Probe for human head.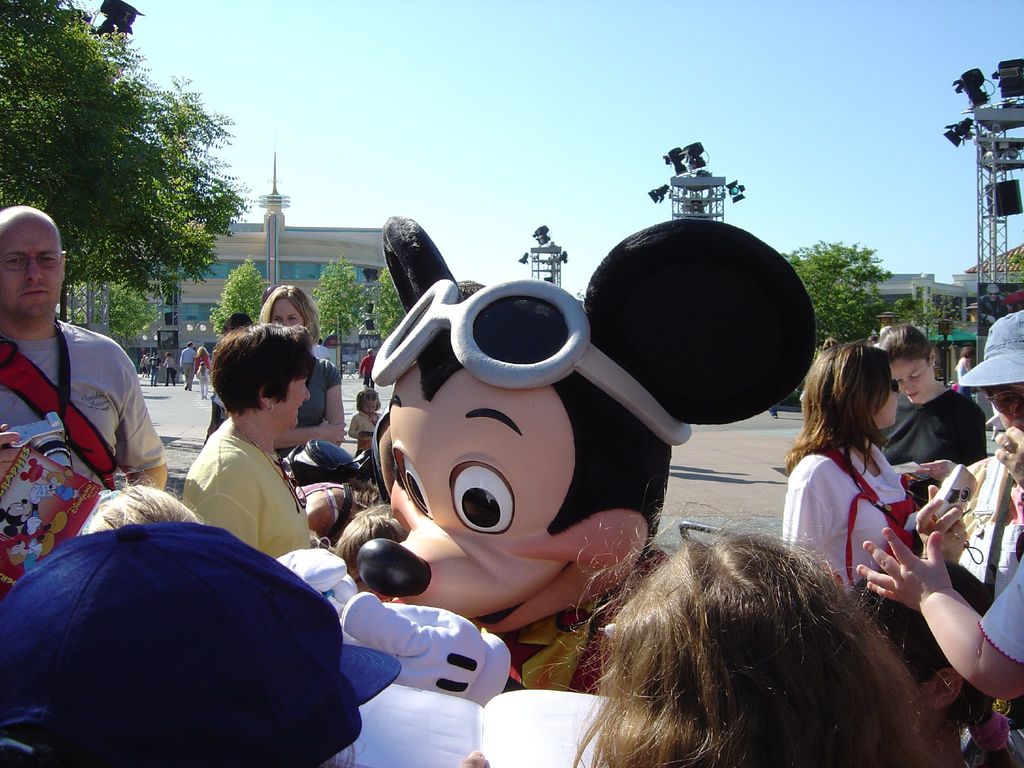
Probe result: (197,345,207,356).
